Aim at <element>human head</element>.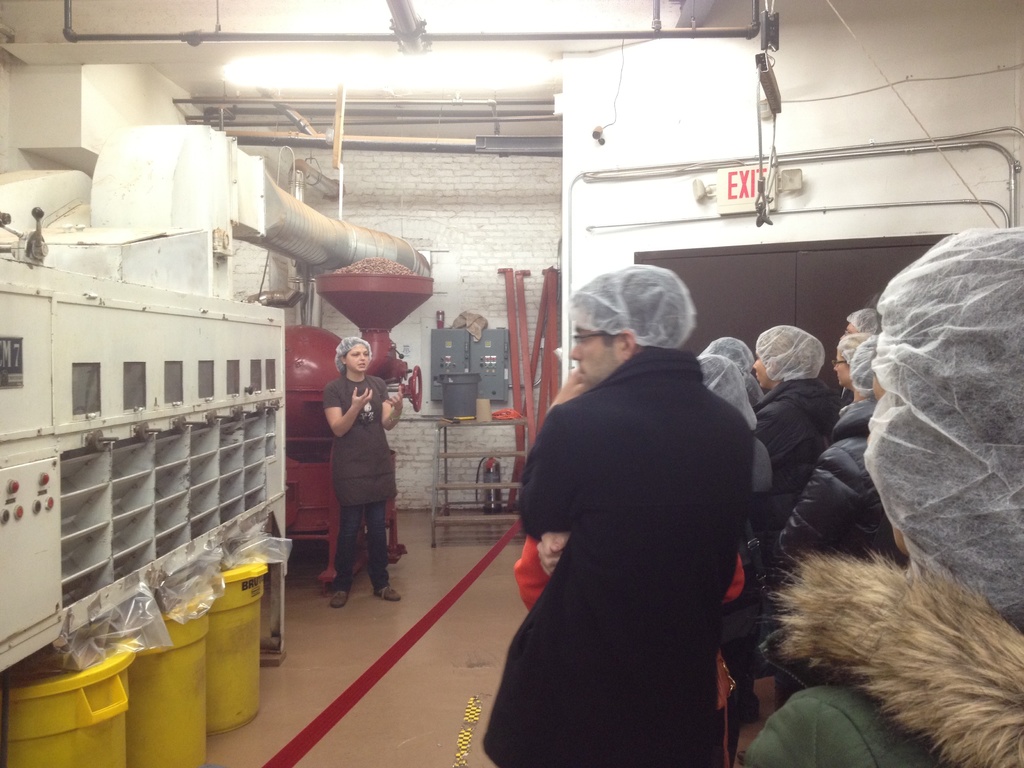
Aimed at bbox=(563, 268, 711, 378).
